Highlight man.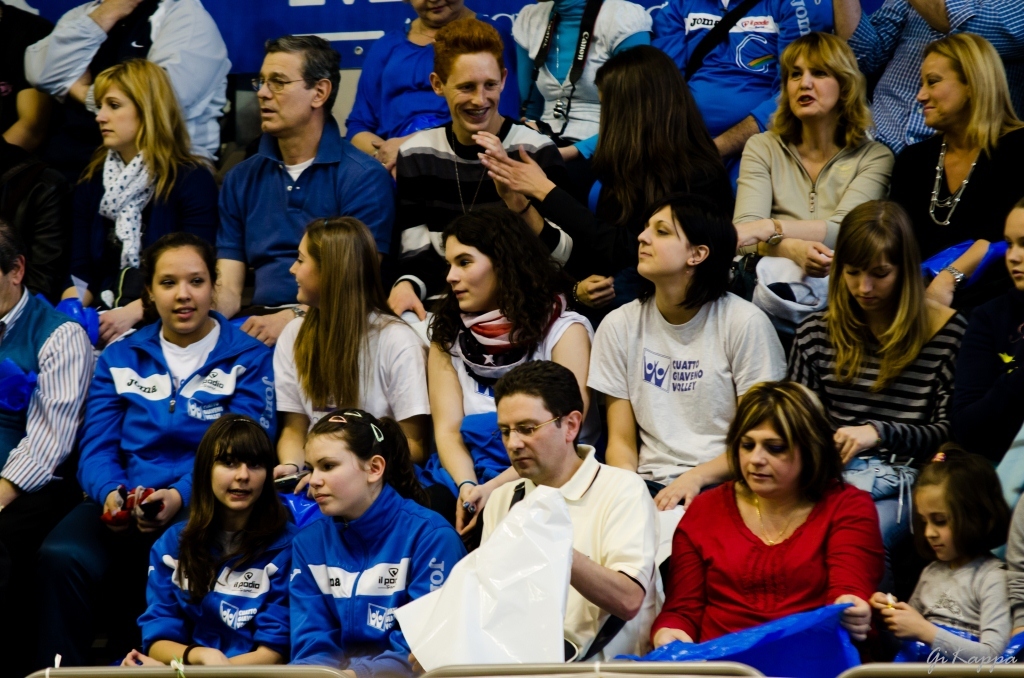
Highlighted region: box=[19, 0, 216, 163].
